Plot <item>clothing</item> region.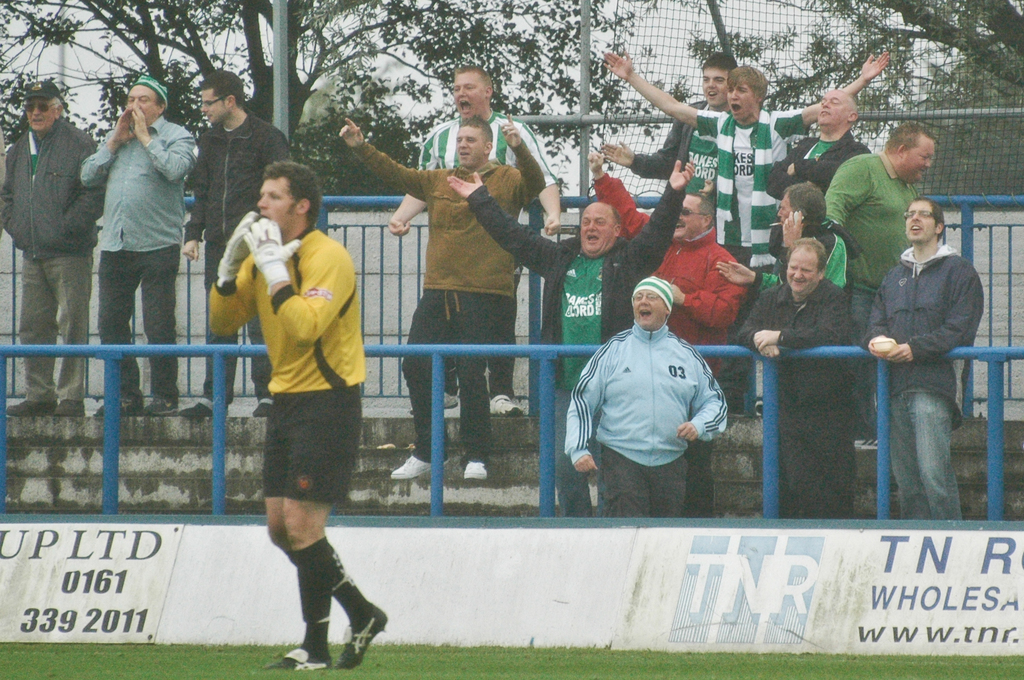
Plotted at 0,108,100,240.
